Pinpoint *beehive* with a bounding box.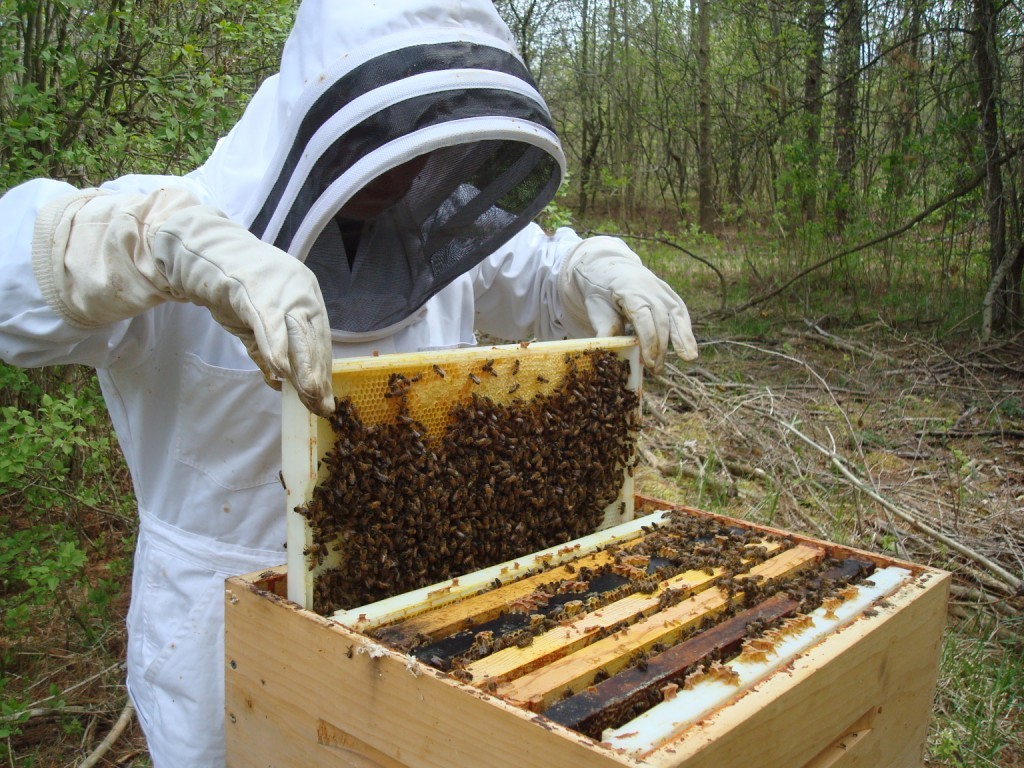
(x1=221, y1=328, x2=956, y2=767).
